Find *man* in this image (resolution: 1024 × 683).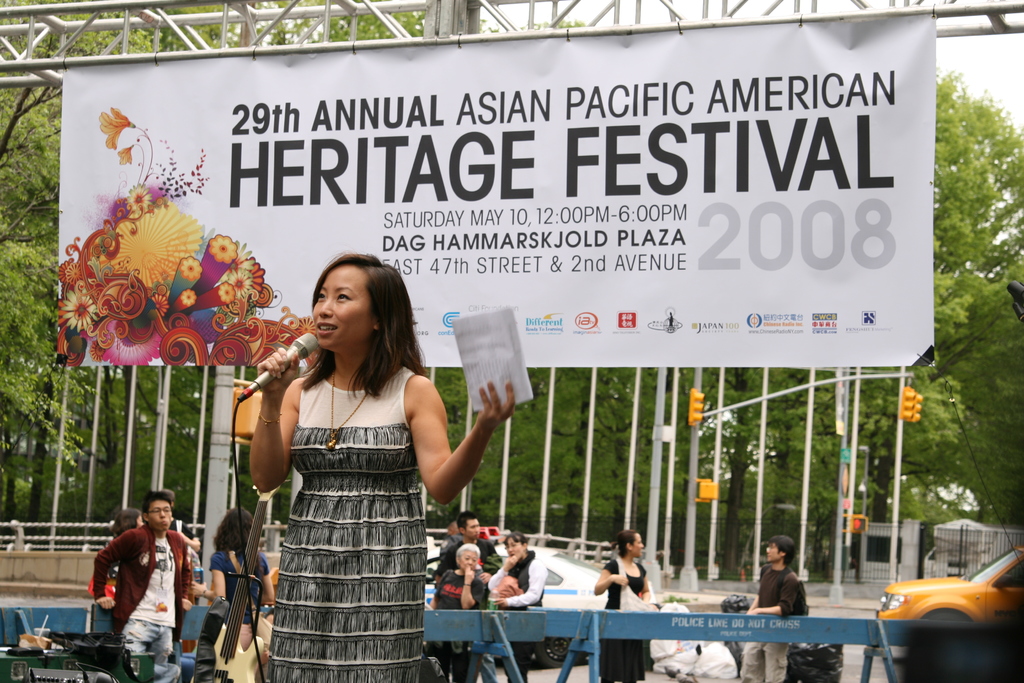
740:539:811:682.
